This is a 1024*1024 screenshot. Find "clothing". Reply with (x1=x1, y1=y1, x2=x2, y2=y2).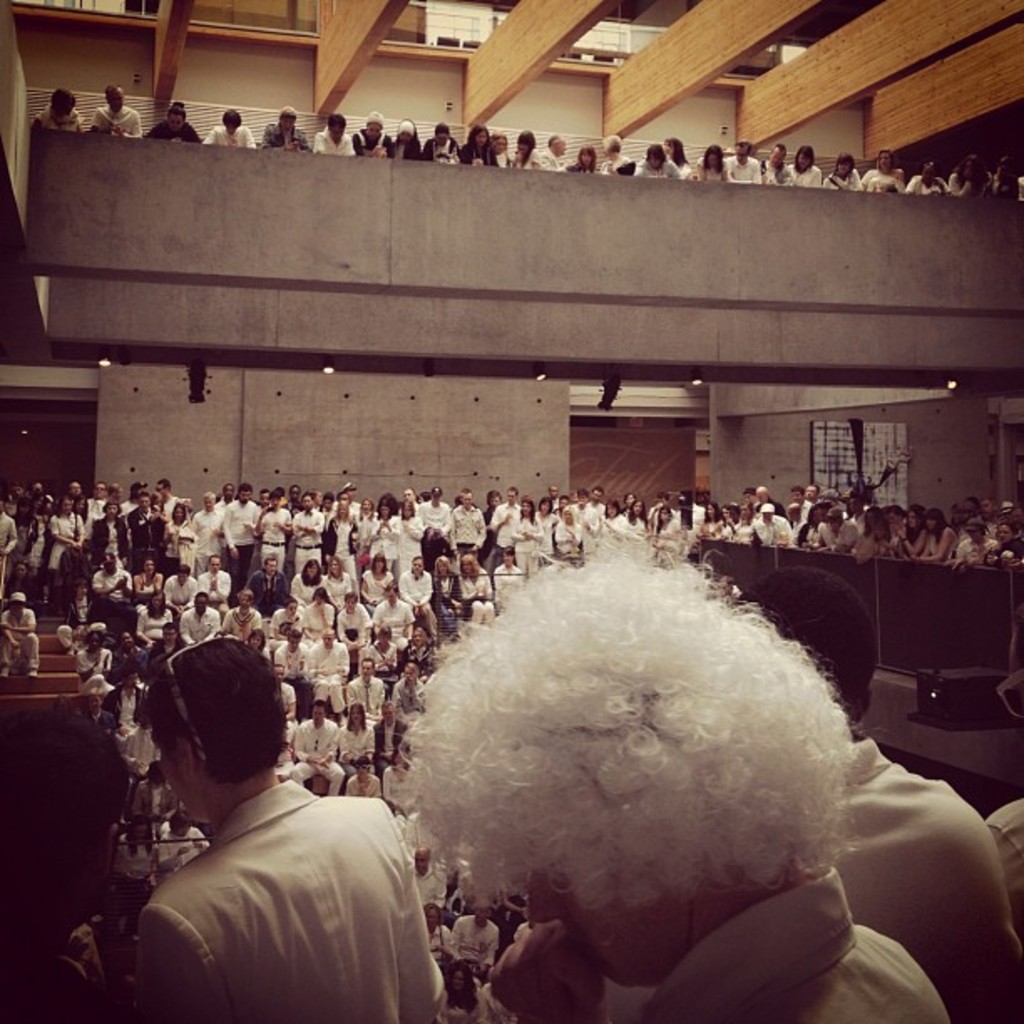
(x1=23, y1=97, x2=82, y2=136).
